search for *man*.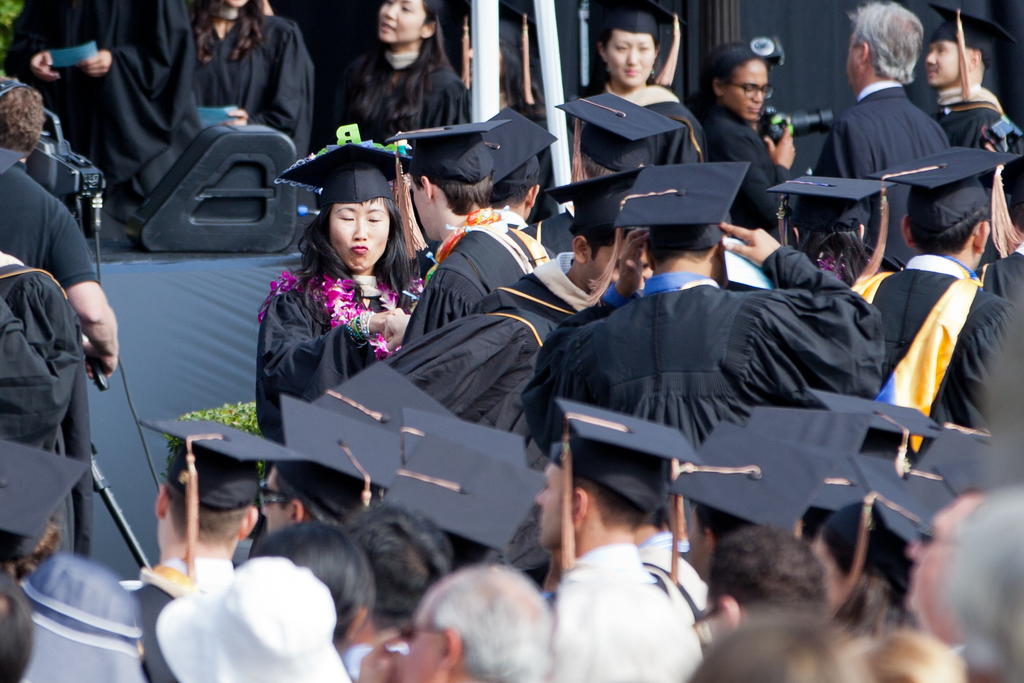
Found at 812, 0, 952, 189.
